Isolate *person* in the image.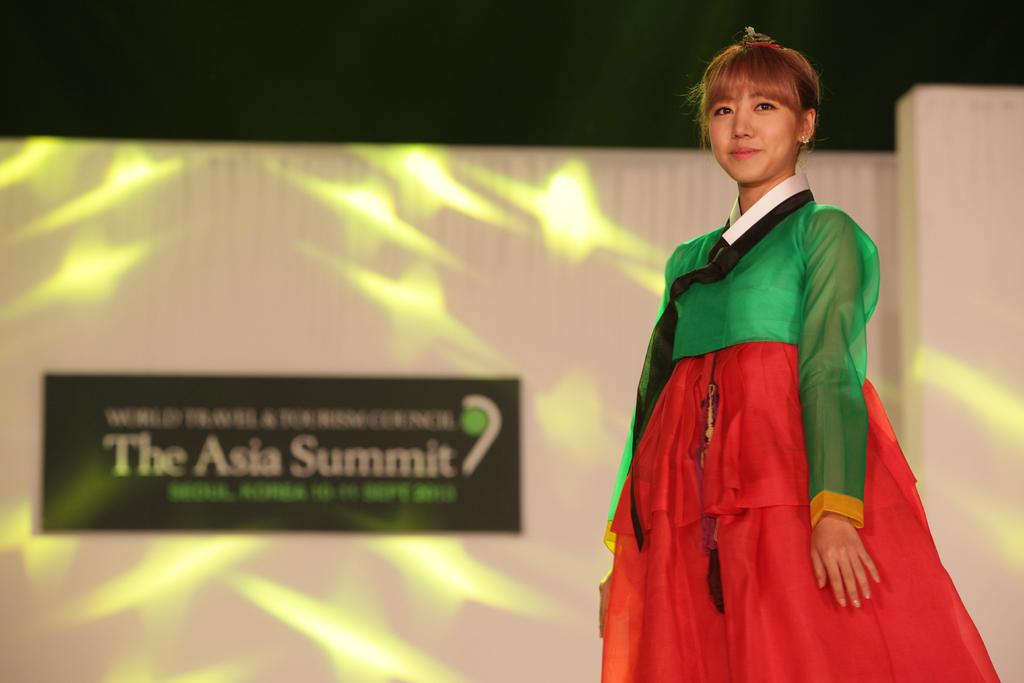
Isolated region: (left=591, top=35, right=1010, bottom=682).
